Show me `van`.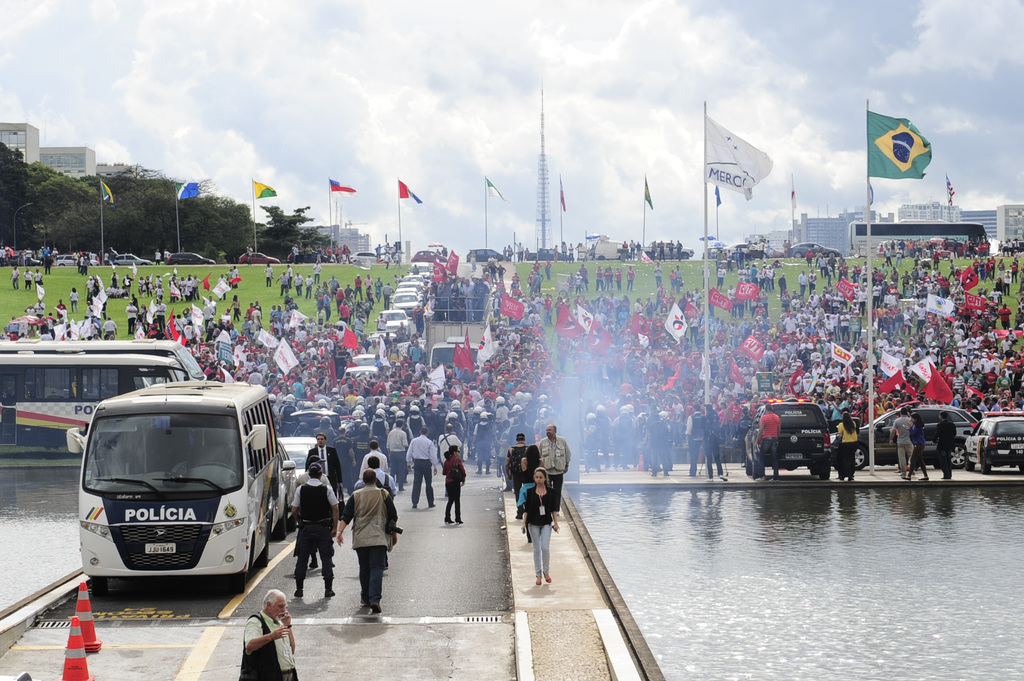
`van` is here: {"left": 641, "top": 238, "right": 696, "bottom": 262}.
